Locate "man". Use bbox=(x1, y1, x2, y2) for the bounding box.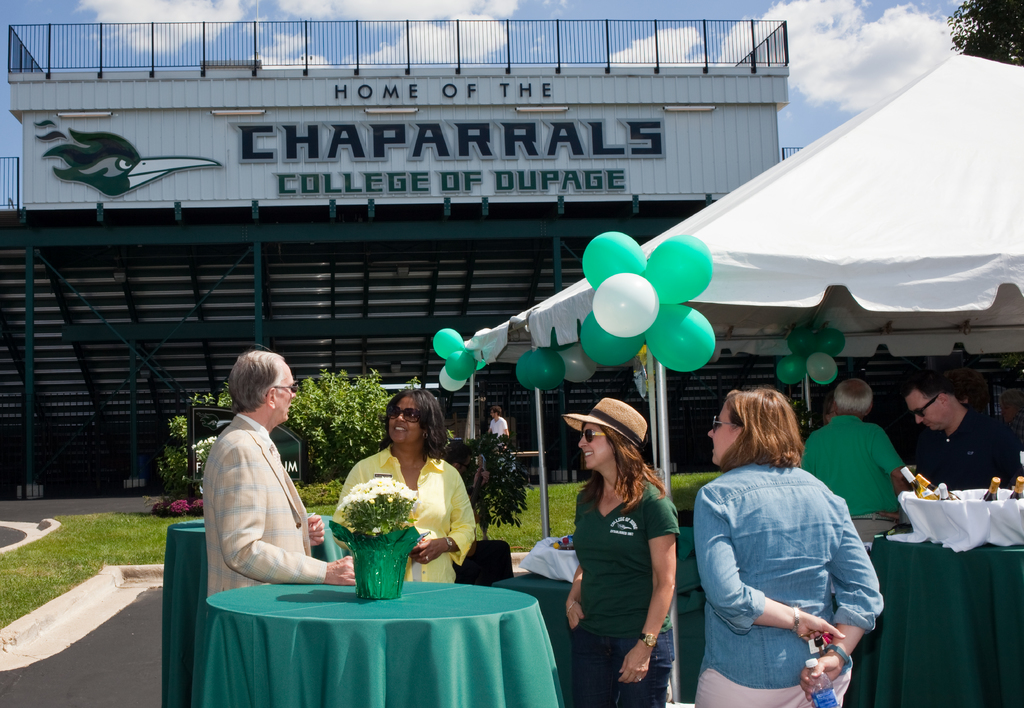
bbox=(896, 372, 1023, 486).
